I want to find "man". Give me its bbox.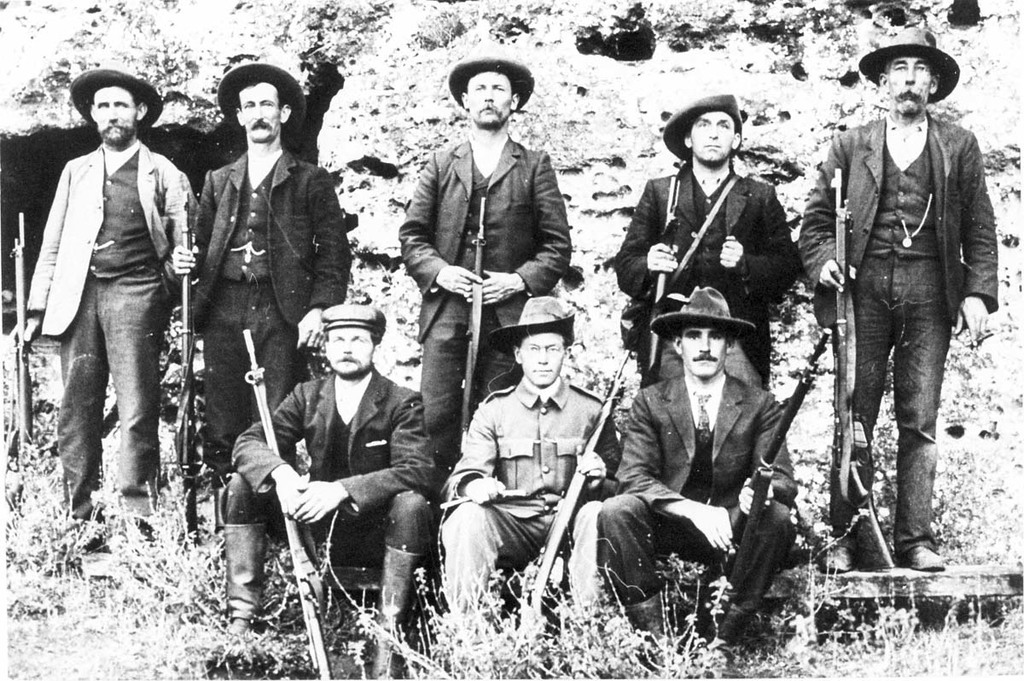
438, 296, 617, 680.
